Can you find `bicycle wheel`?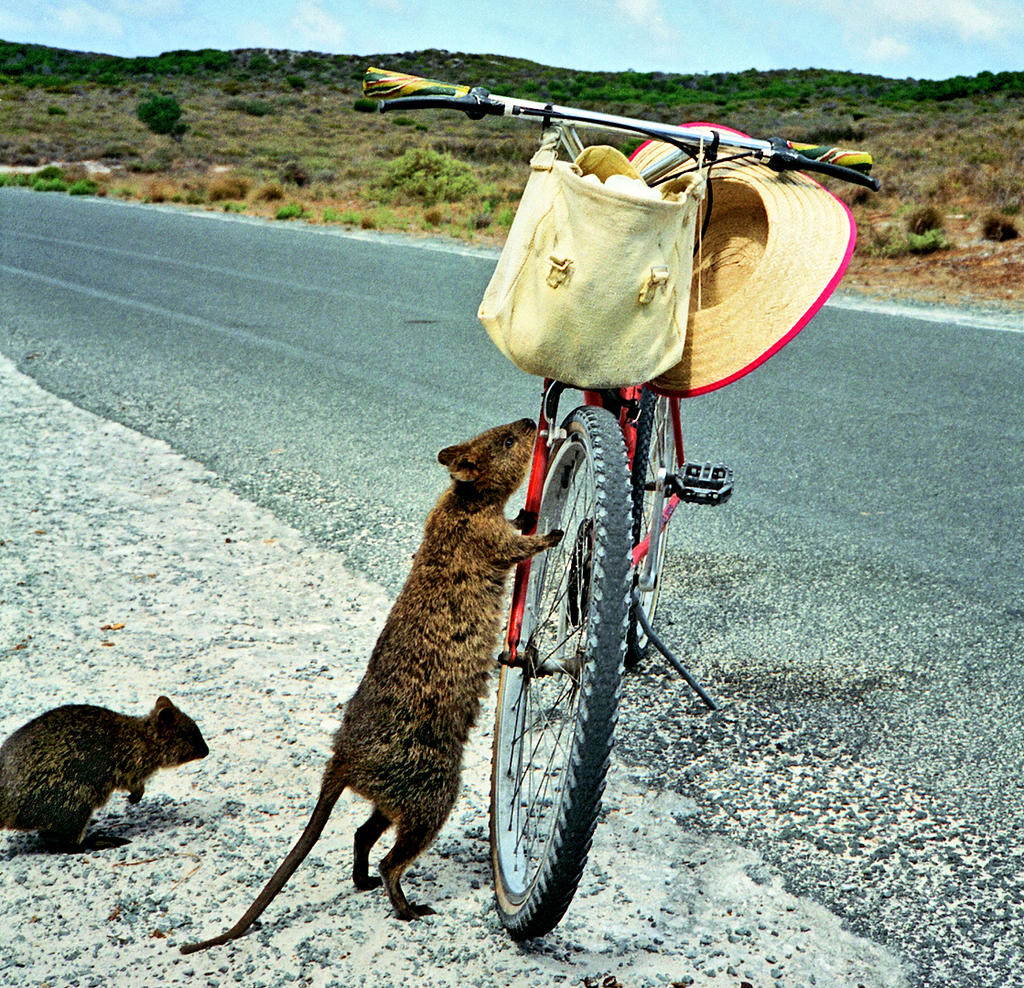
Yes, bounding box: [624, 388, 681, 657].
